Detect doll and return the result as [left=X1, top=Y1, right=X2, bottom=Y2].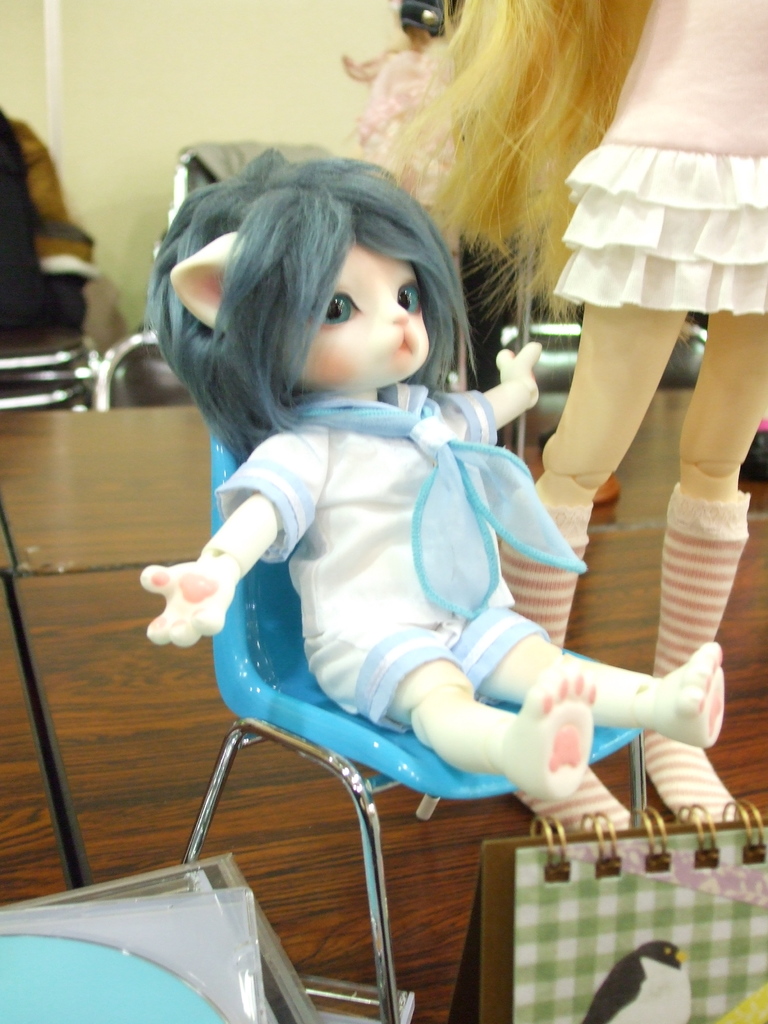
[left=108, top=193, right=667, bottom=949].
